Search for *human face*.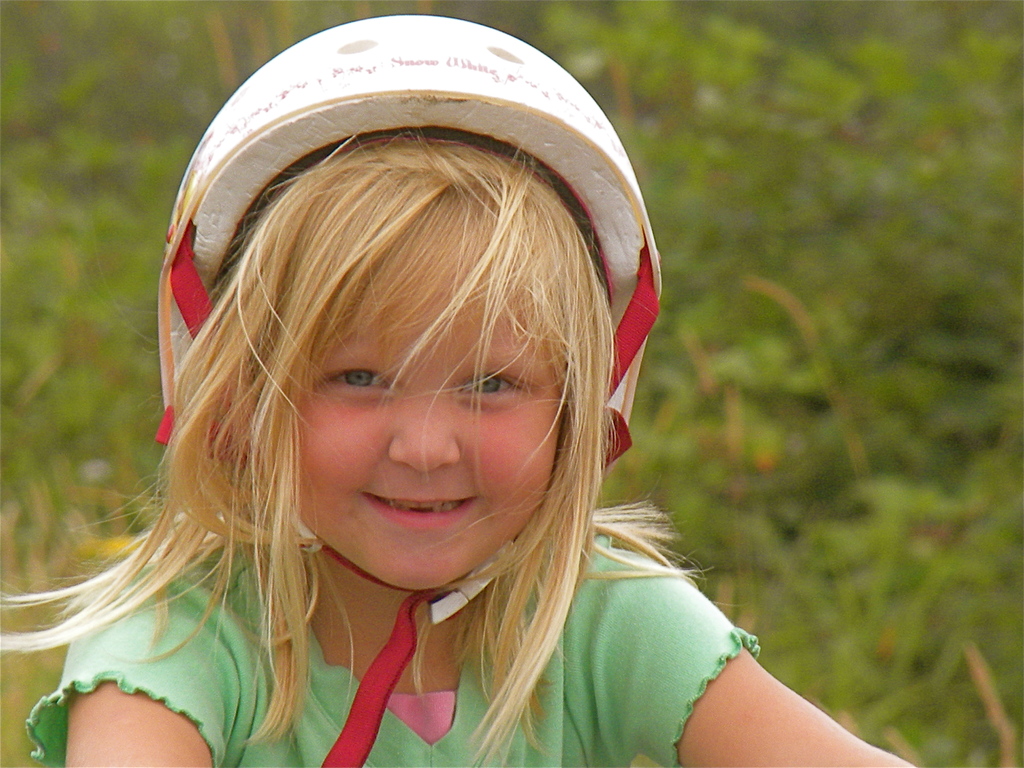
Found at [247,217,582,590].
